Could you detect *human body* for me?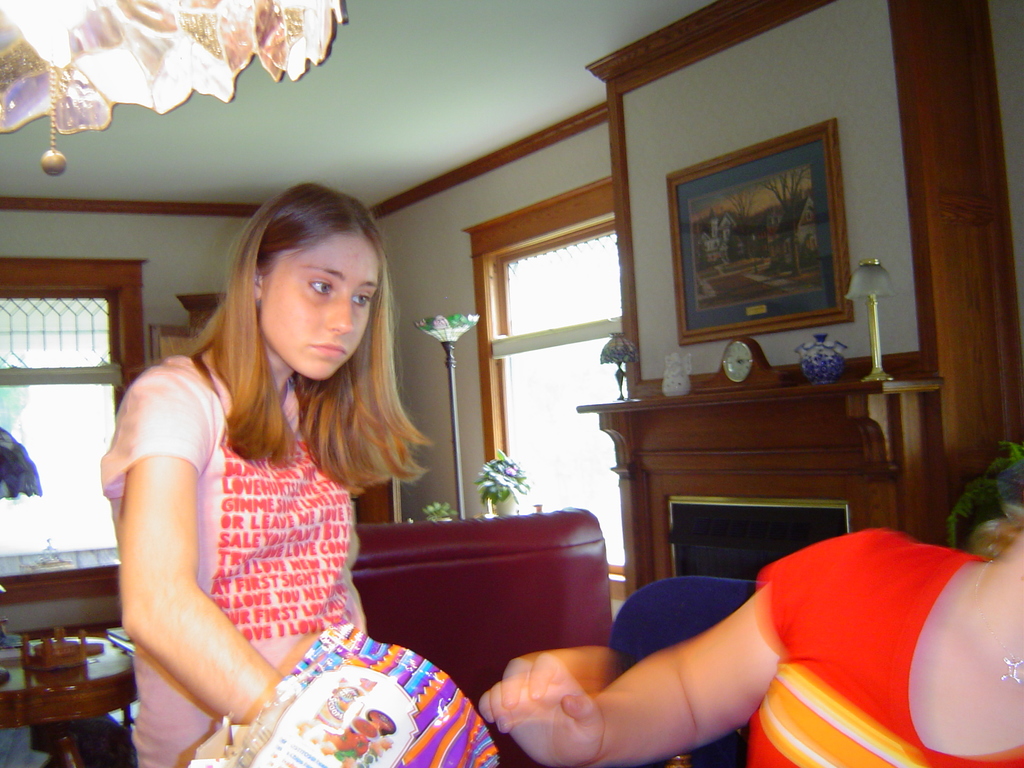
Detection result: Rect(479, 508, 1023, 767).
